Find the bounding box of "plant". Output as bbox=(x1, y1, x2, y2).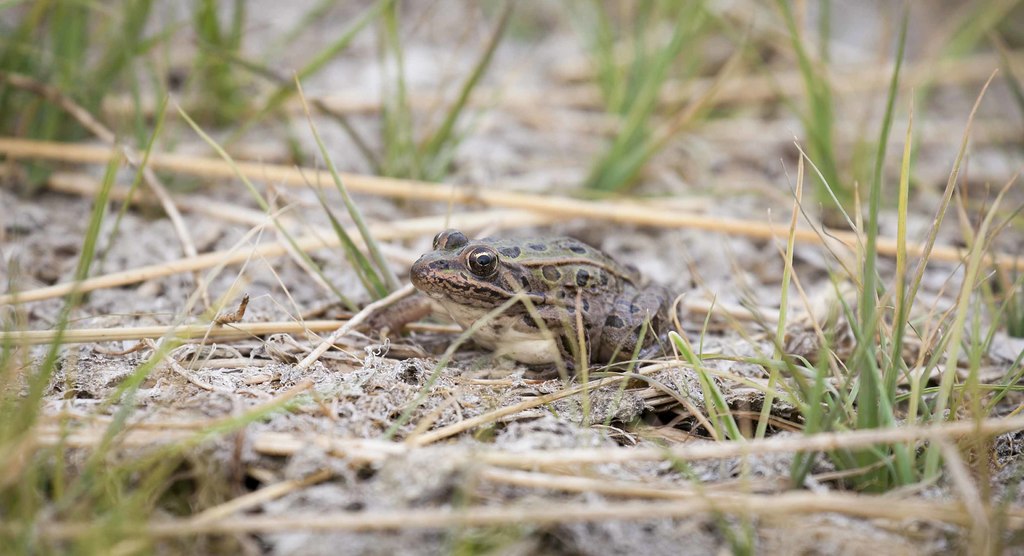
bbox=(680, 119, 991, 482).
